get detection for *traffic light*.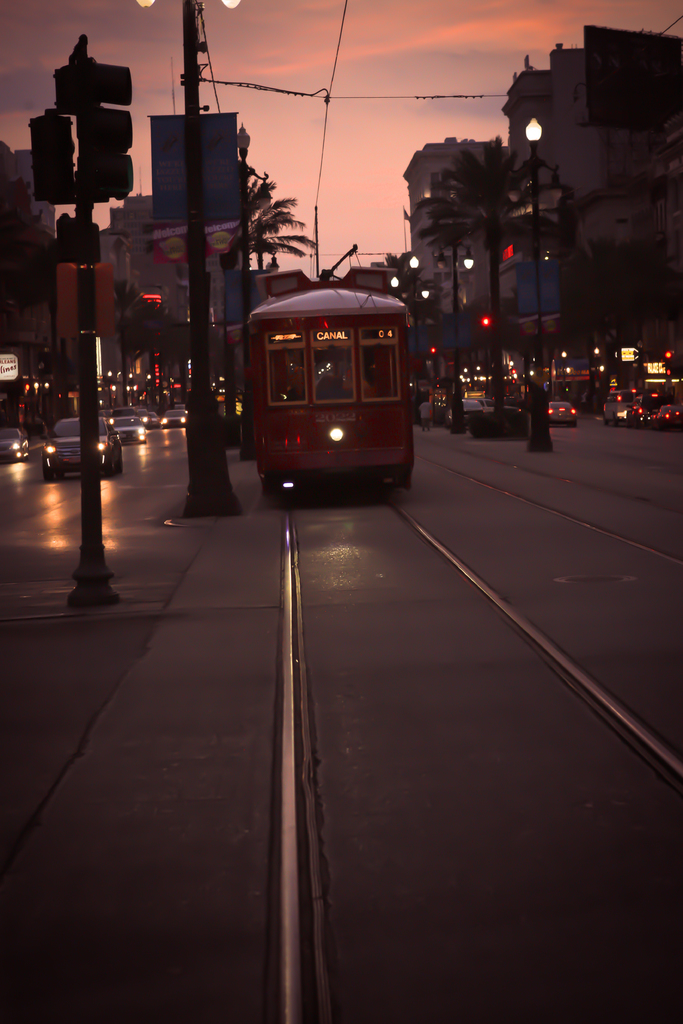
Detection: locate(49, 257, 78, 343).
